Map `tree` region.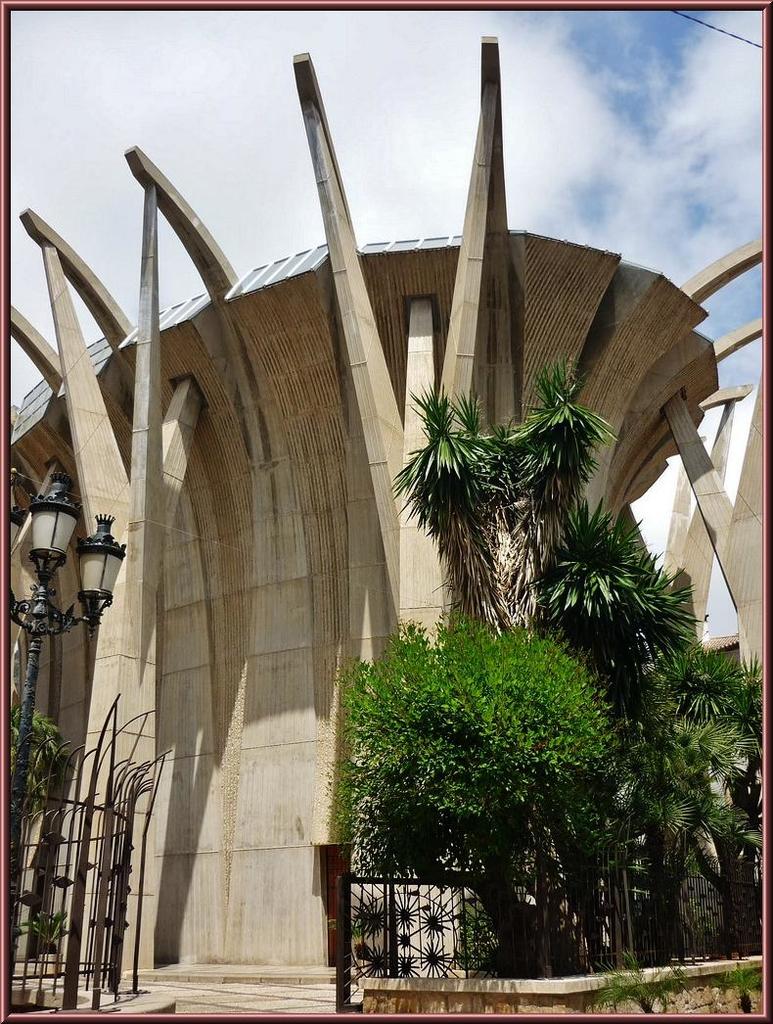
Mapped to select_region(540, 498, 699, 733).
